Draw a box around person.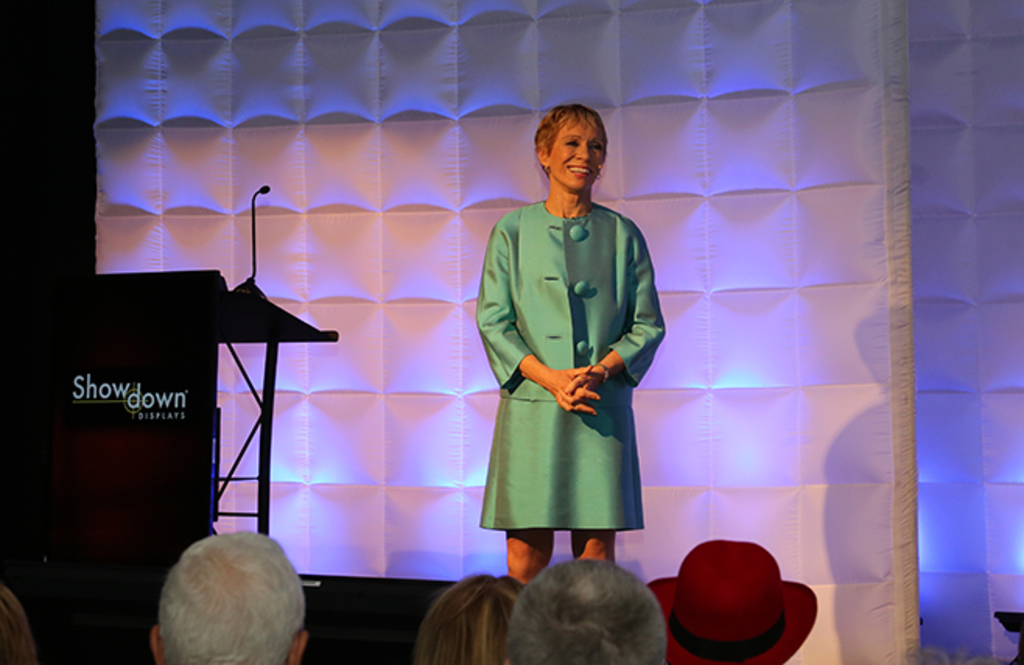
<bbox>0, 582, 44, 663</bbox>.
